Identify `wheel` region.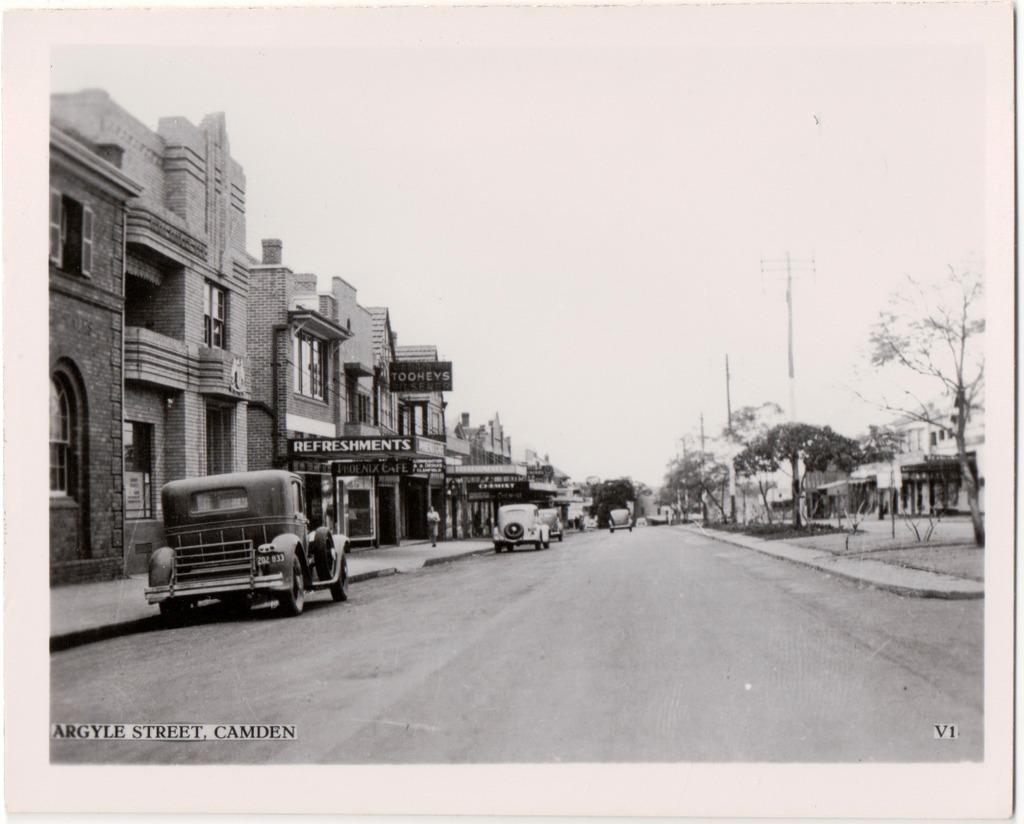
Region: (504, 521, 522, 538).
